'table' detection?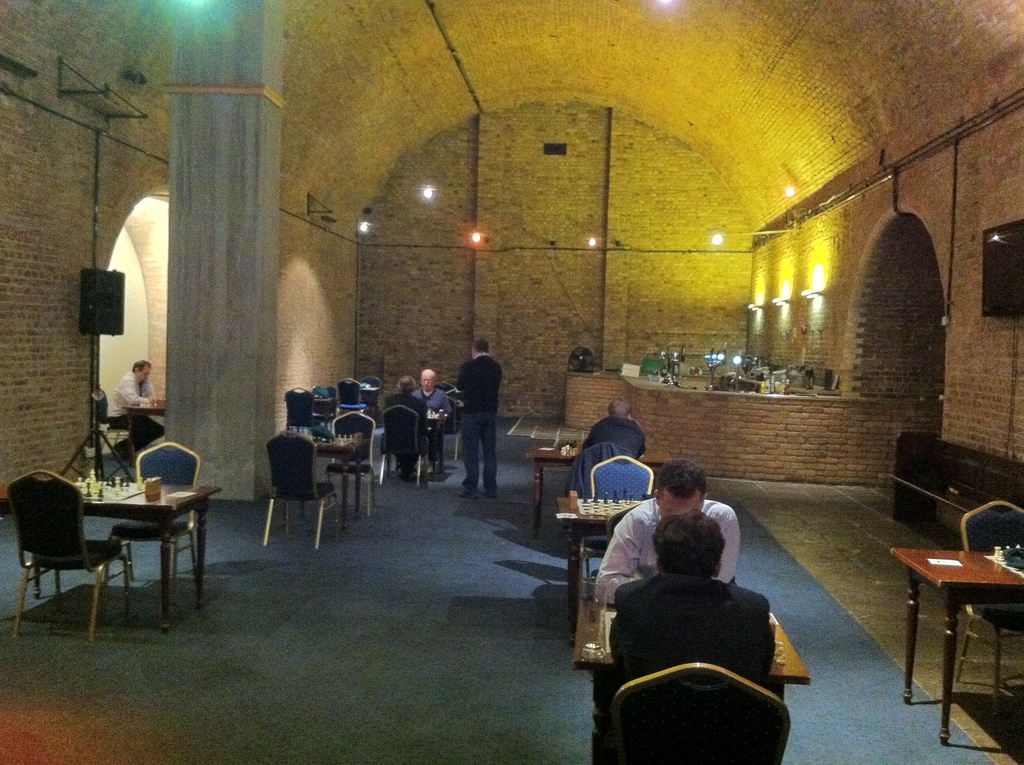
[557, 503, 640, 632]
